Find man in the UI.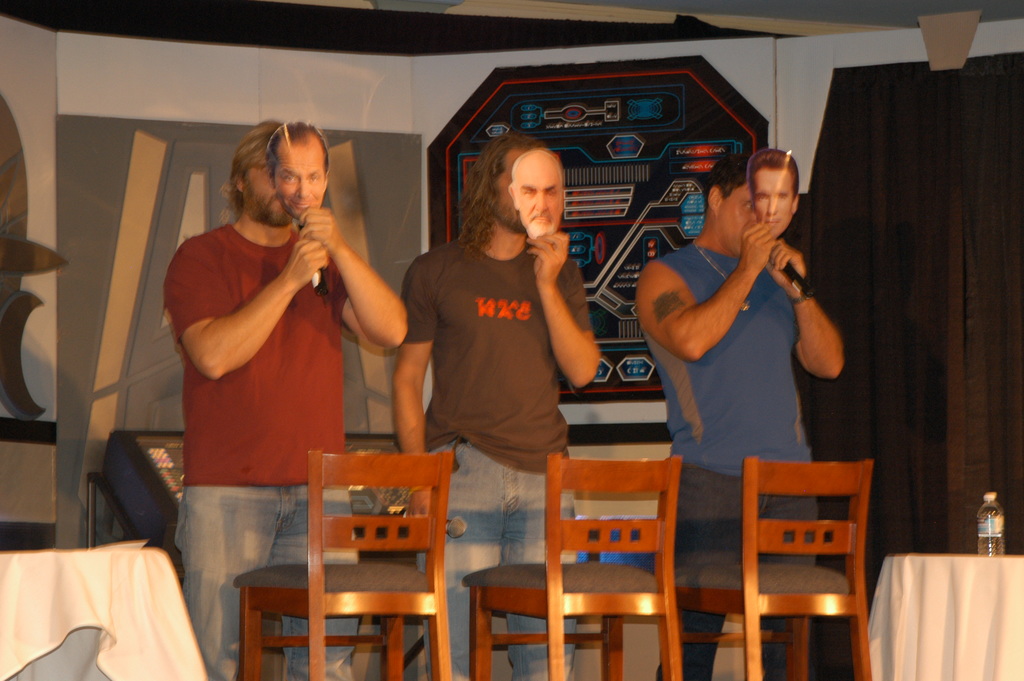
UI element at (508, 145, 566, 240).
